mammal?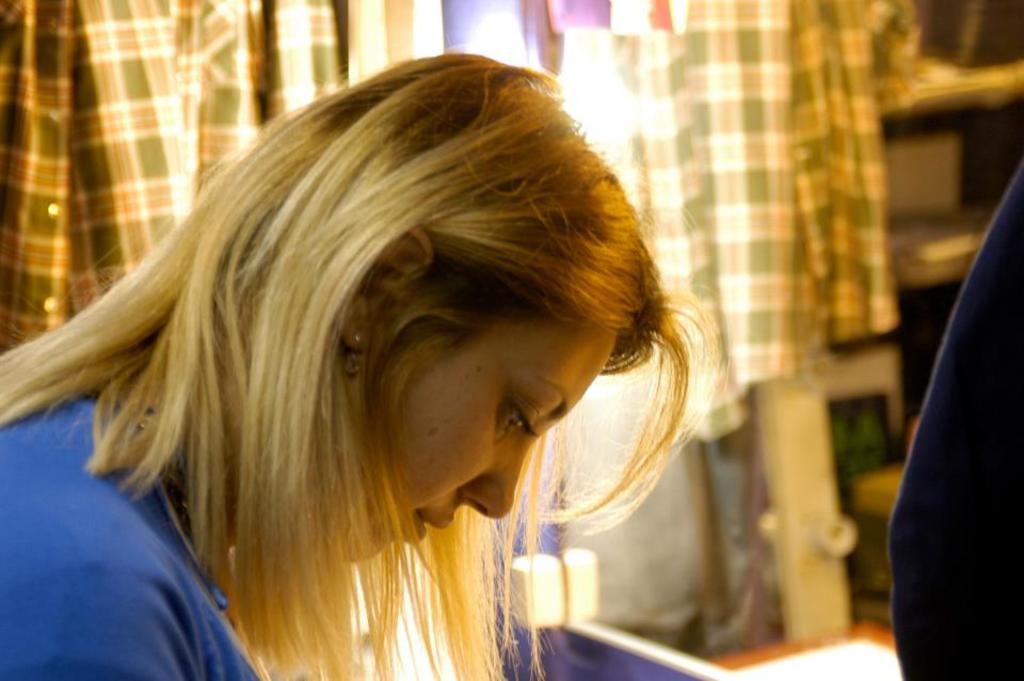
884, 155, 1023, 680
